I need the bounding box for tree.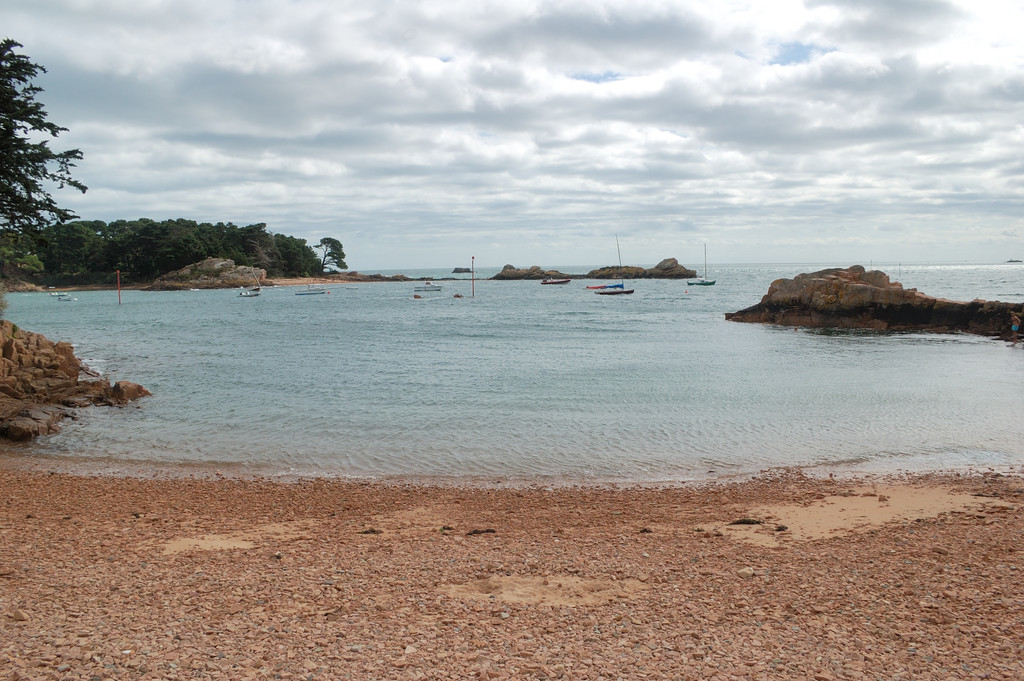
Here it is: [left=182, top=218, right=214, bottom=260].
